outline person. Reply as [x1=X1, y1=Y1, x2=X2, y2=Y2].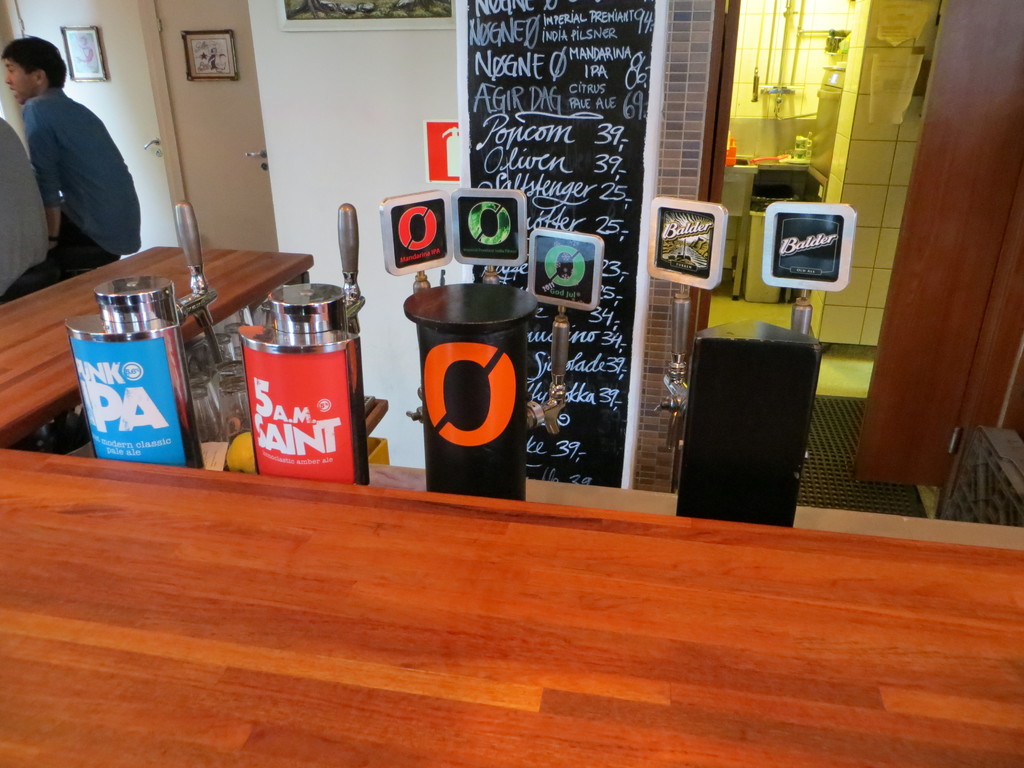
[x1=0, y1=106, x2=51, y2=294].
